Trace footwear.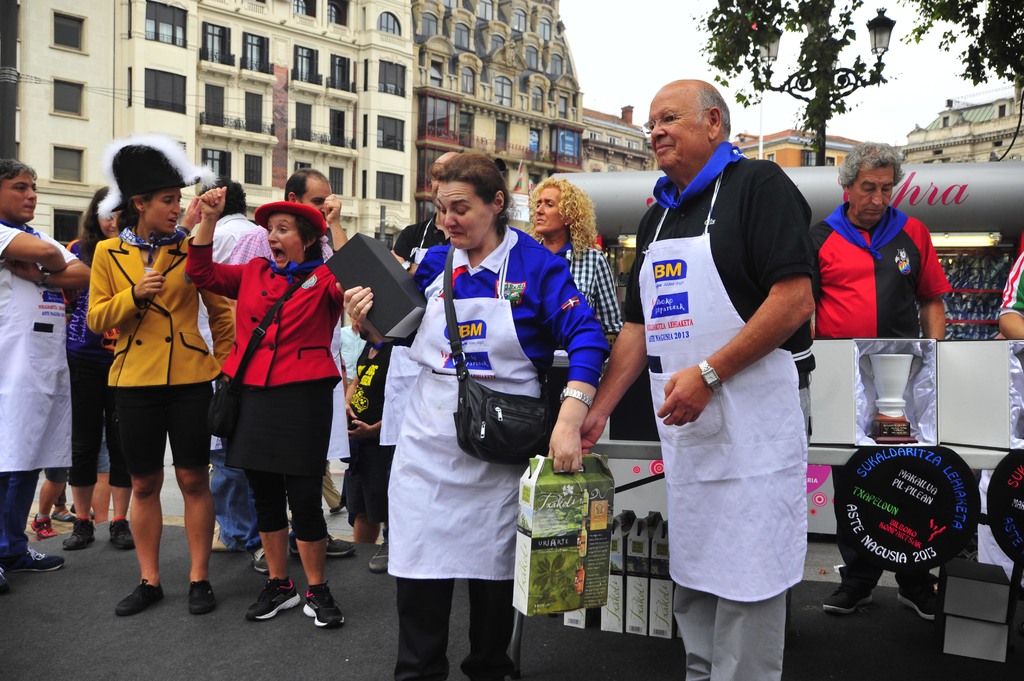
Traced to locate(243, 582, 334, 639).
